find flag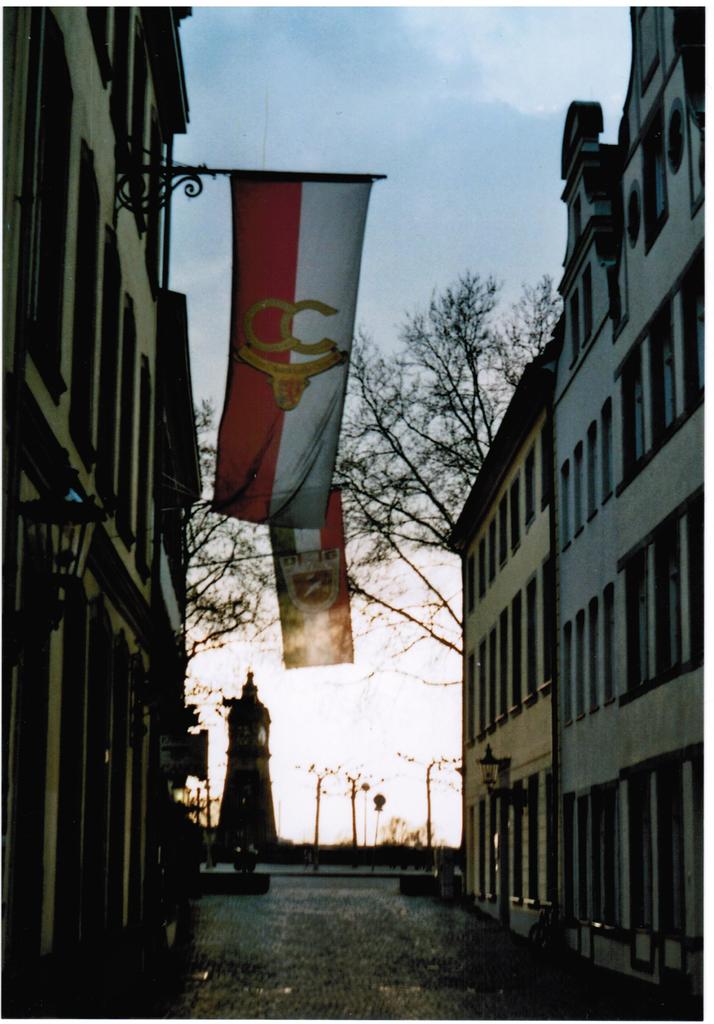
x1=207, y1=189, x2=374, y2=669
